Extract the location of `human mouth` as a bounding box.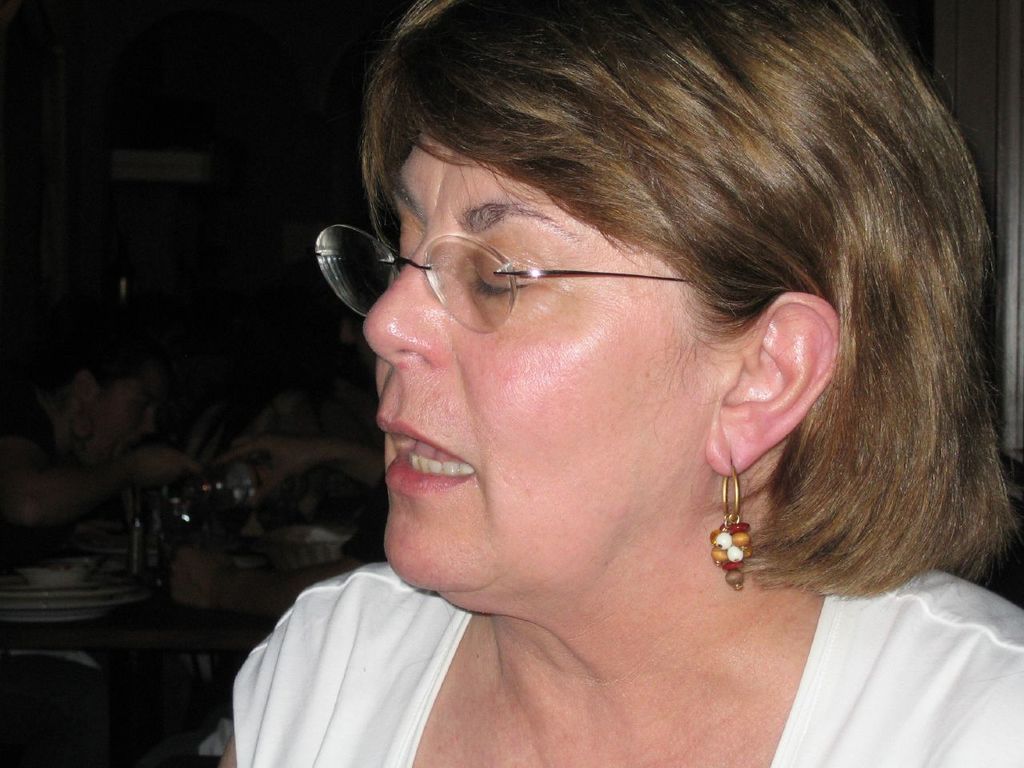
crop(366, 394, 487, 510).
